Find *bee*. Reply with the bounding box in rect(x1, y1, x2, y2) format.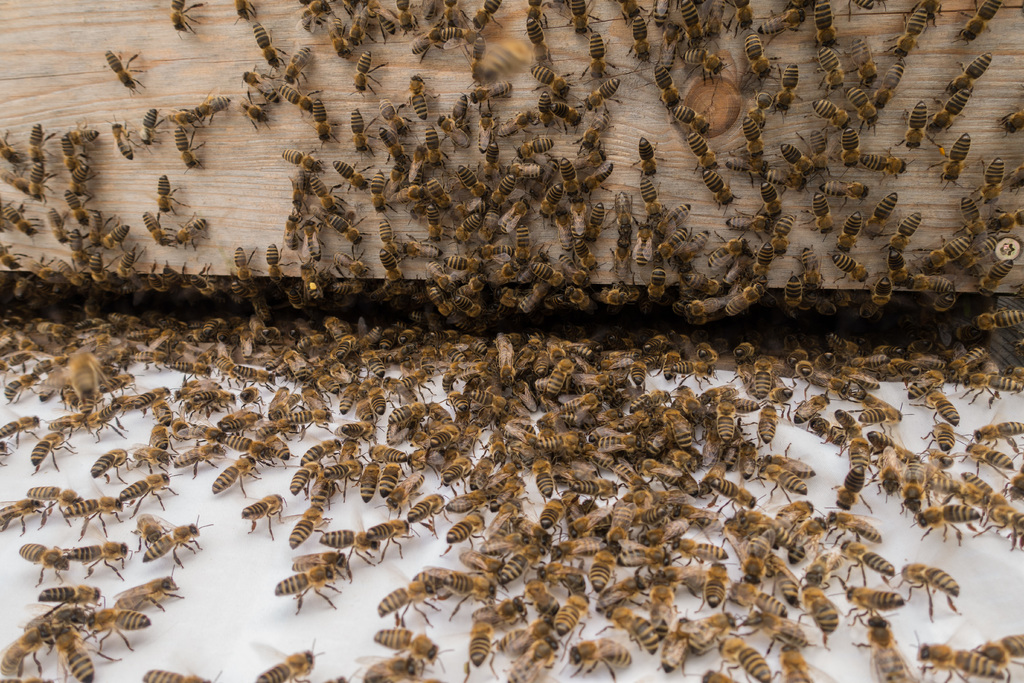
rect(437, 0, 466, 27).
